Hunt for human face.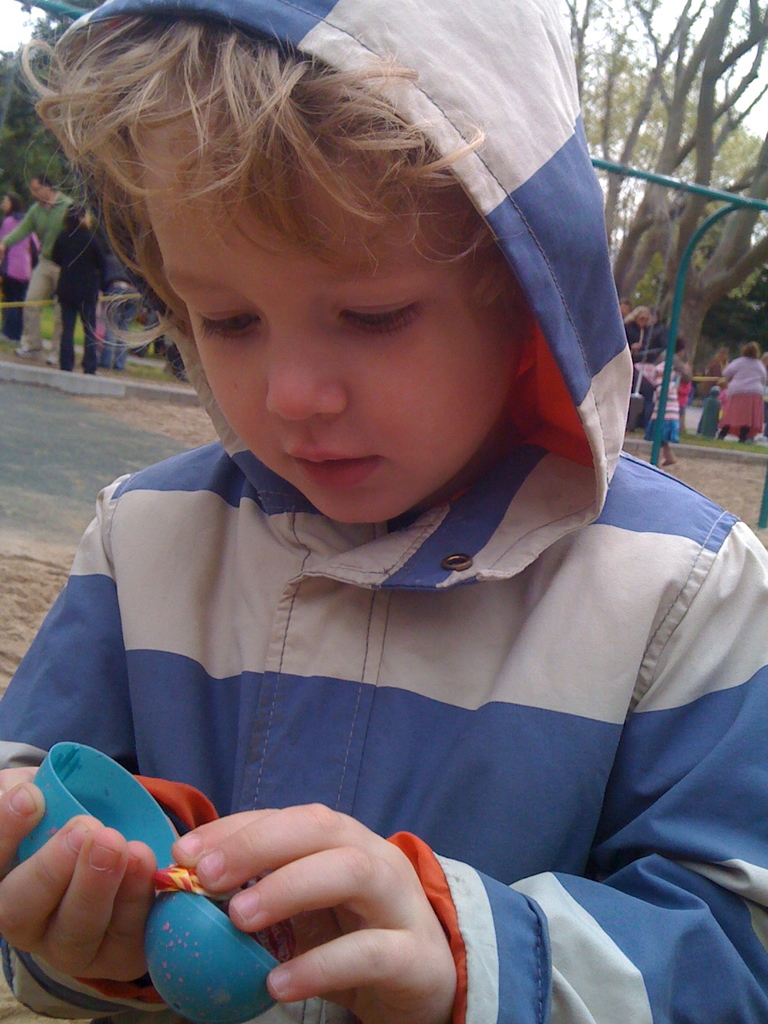
Hunted down at {"left": 128, "top": 112, "right": 512, "bottom": 523}.
